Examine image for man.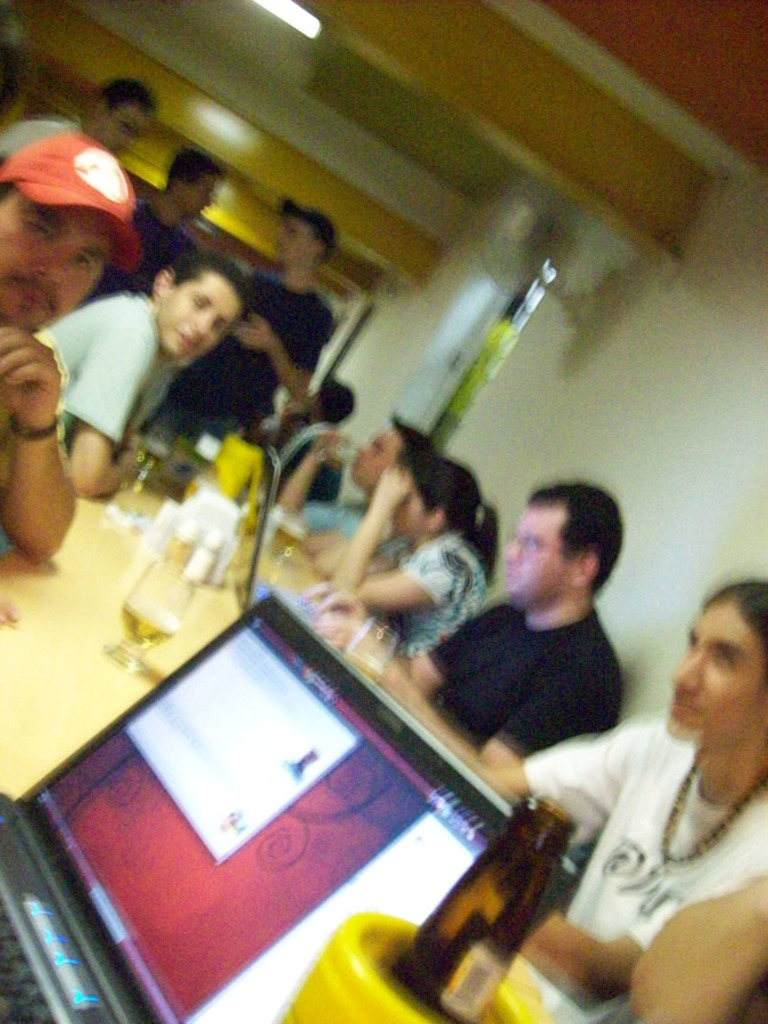
Examination result: [521,728,767,1023].
